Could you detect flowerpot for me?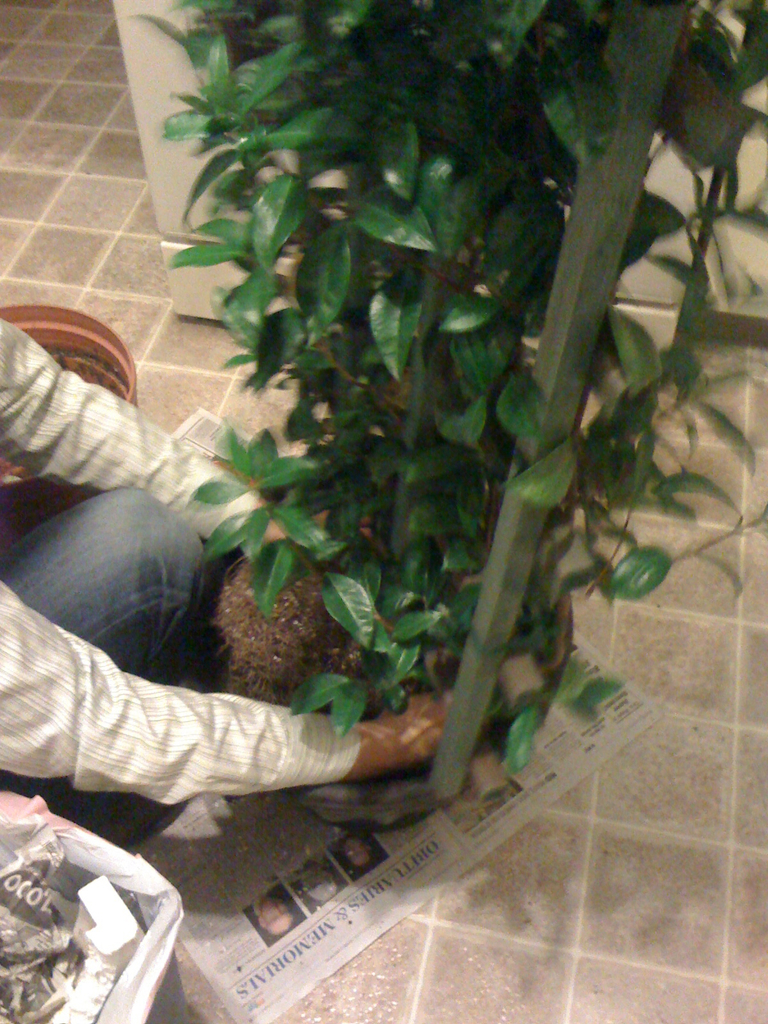
Detection result: {"left": 0, "top": 305, "right": 141, "bottom": 540}.
